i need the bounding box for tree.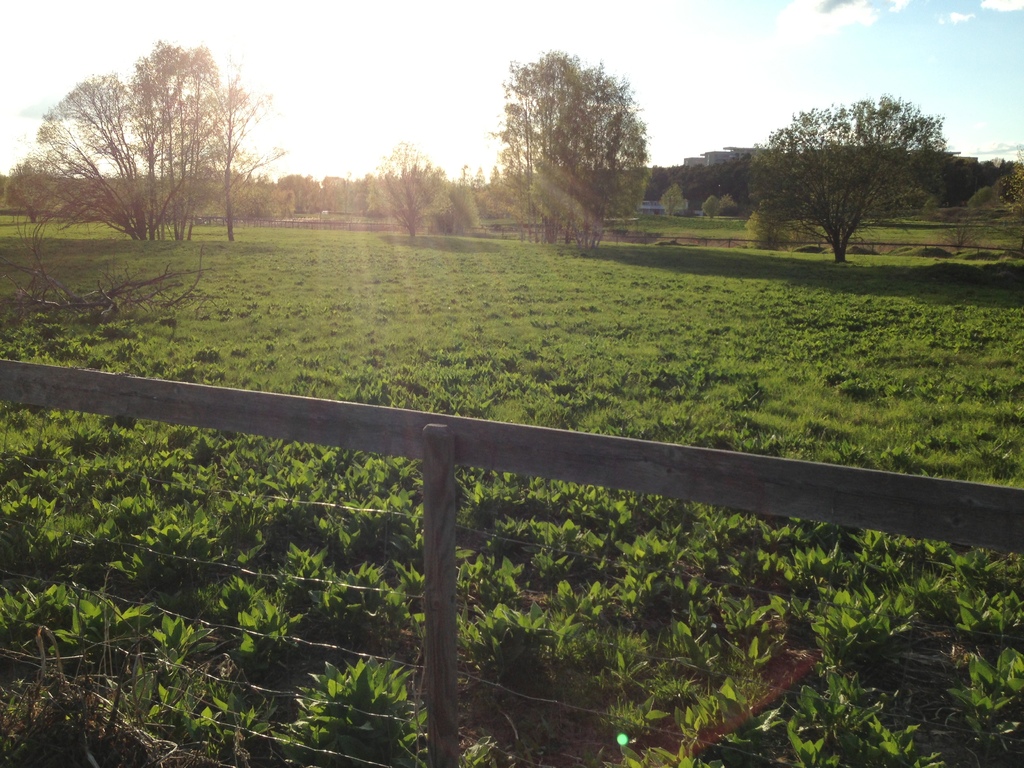
Here it is: pyautogui.locateOnScreen(746, 95, 944, 264).
